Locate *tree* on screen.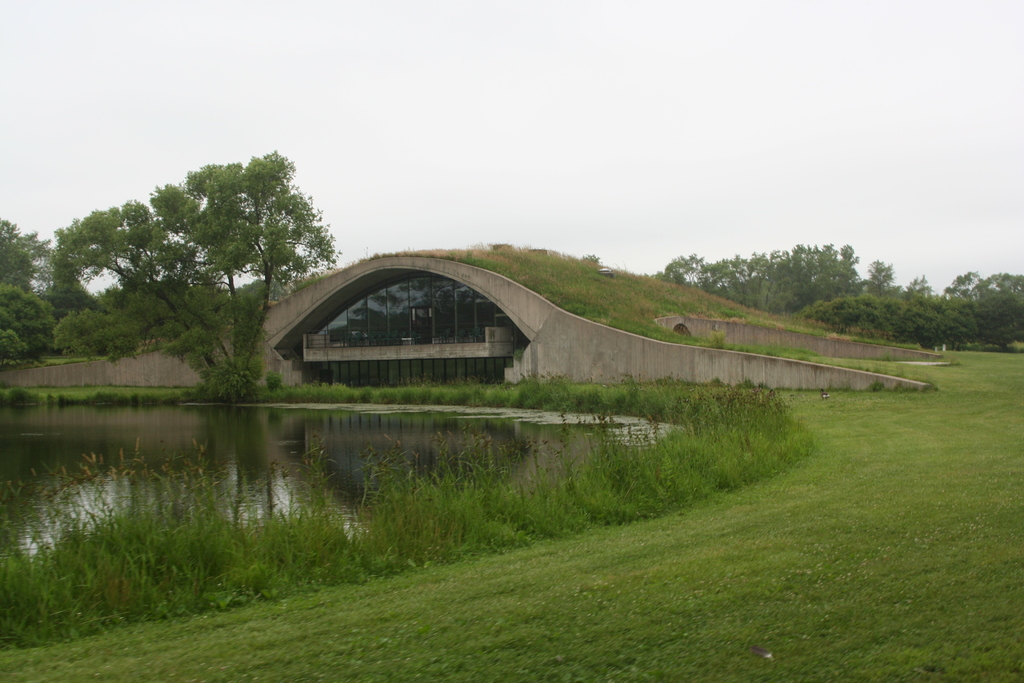
On screen at x1=52, y1=144, x2=351, y2=407.
